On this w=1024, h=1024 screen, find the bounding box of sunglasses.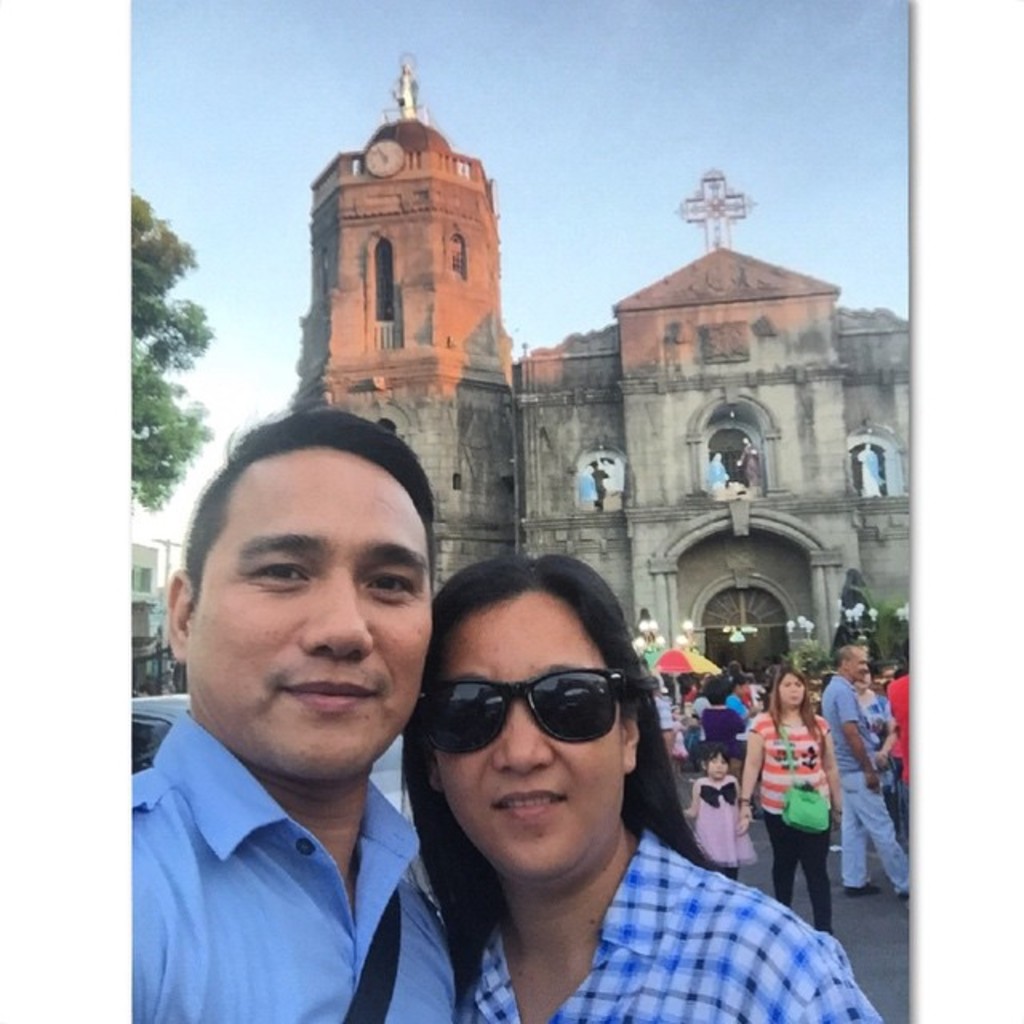
Bounding box: (left=410, top=669, right=627, bottom=757).
